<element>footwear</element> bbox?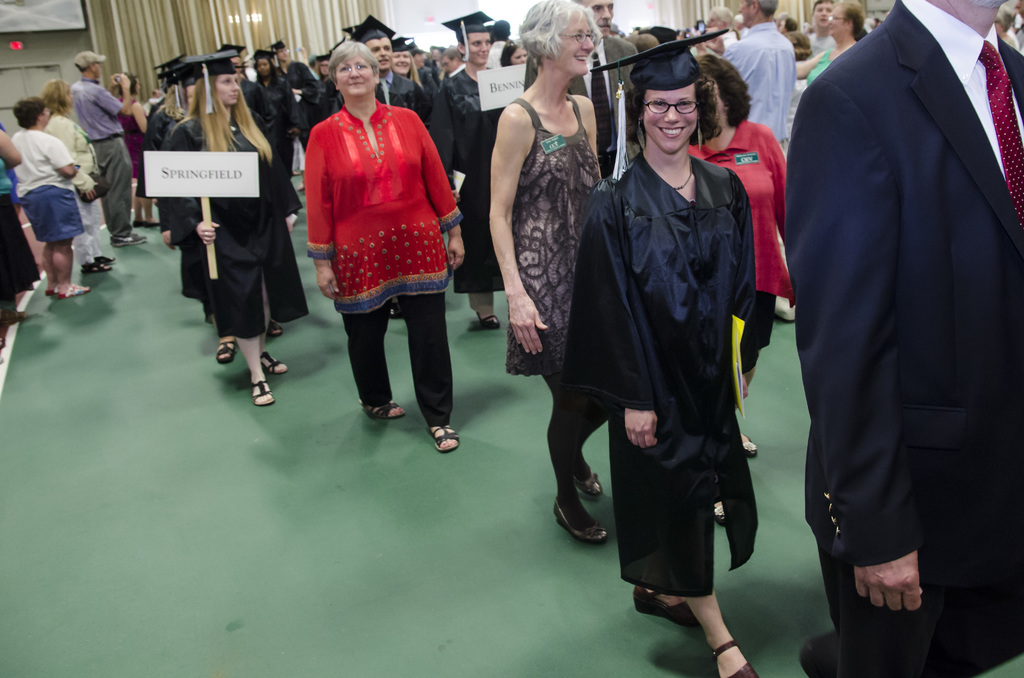
[x1=250, y1=376, x2=274, y2=407]
